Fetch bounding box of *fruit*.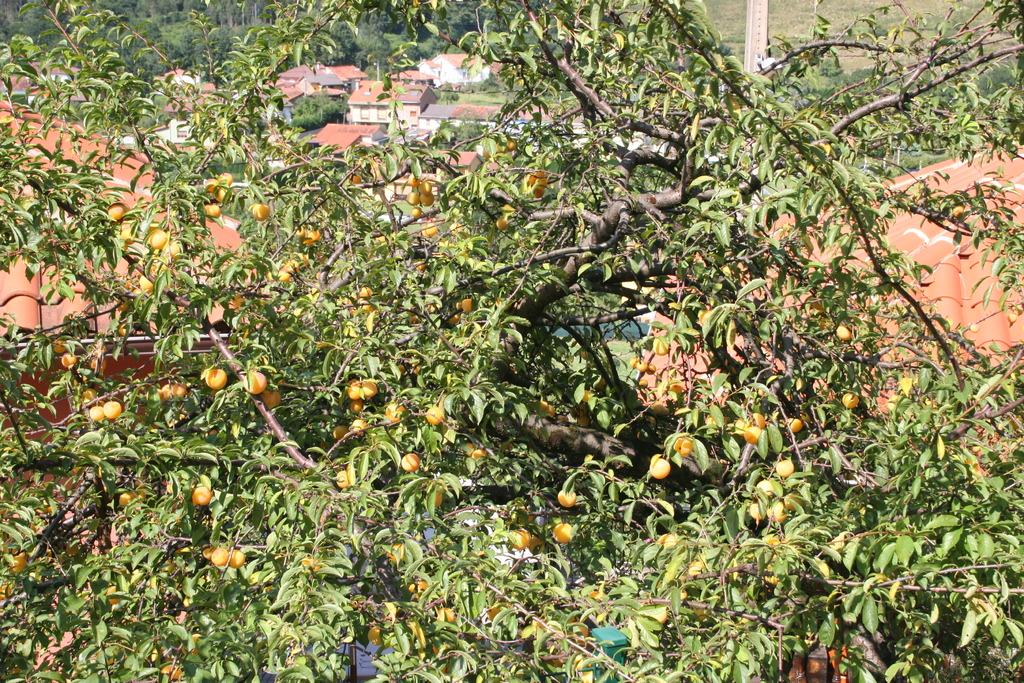
Bbox: BBox(193, 486, 213, 503).
